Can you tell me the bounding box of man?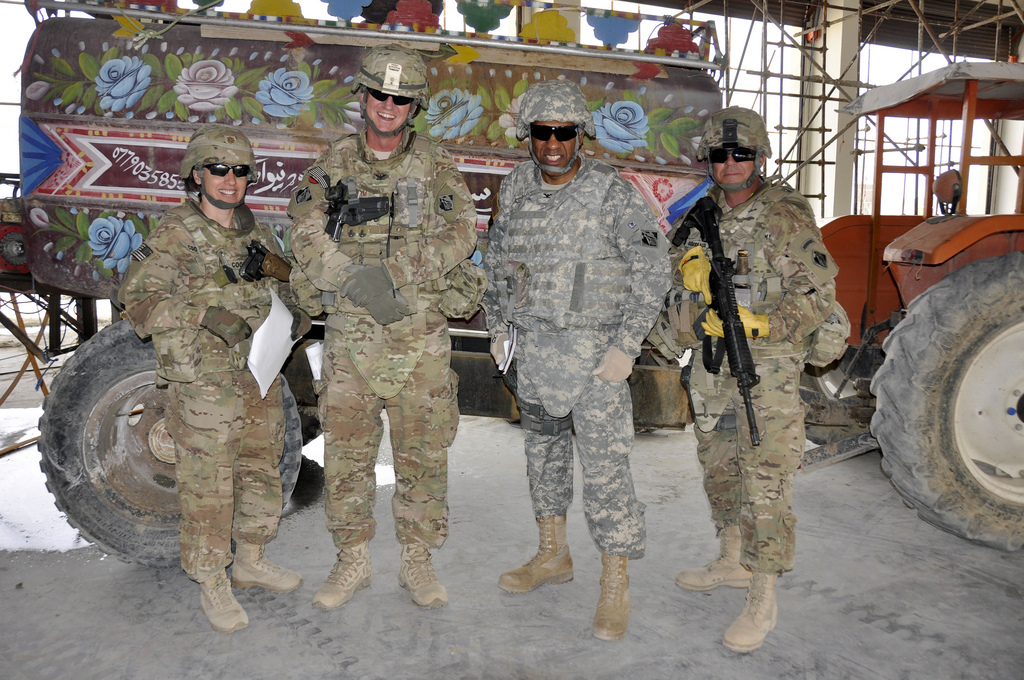
[left=281, top=36, right=477, bottom=610].
